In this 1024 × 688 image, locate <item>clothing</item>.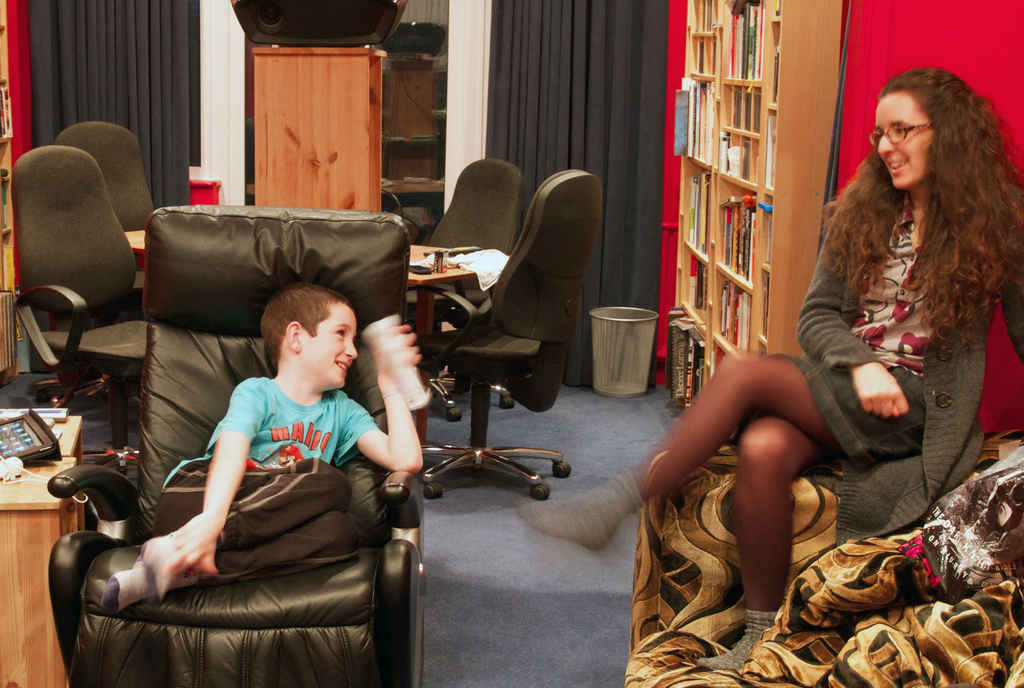
Bounding box: {"left": 152, "top": 377, "right": 383, "bottom": 588}.
